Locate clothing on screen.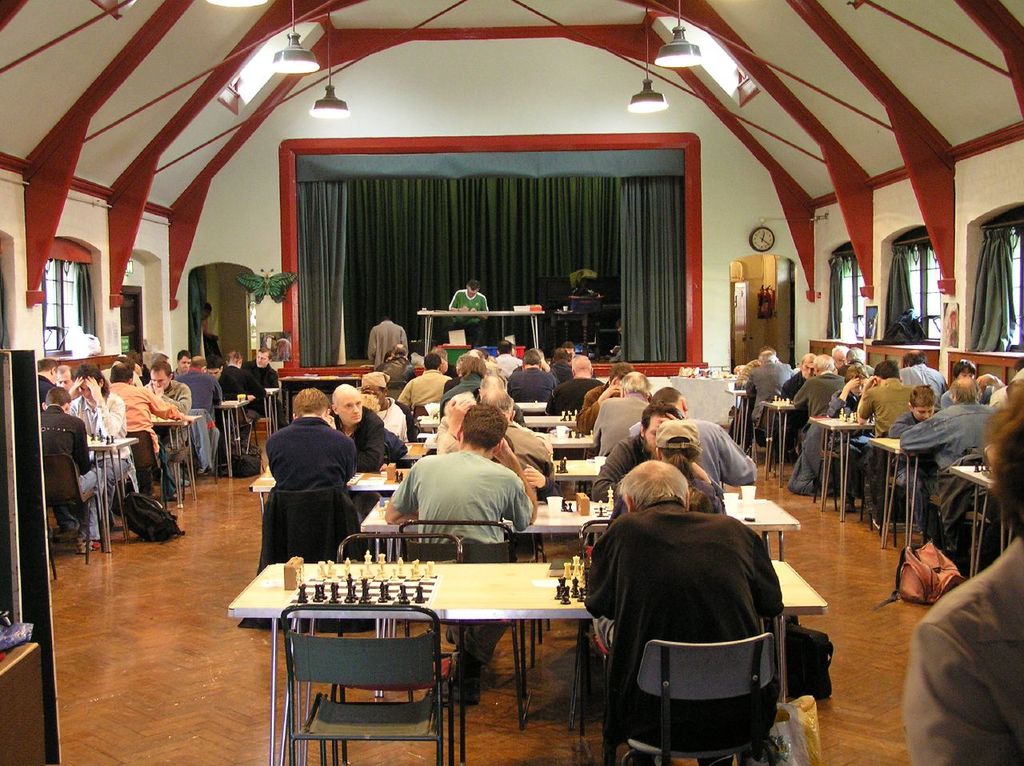
On screen at {"x1": 898, "y1": 402, "x2": 998, "y2": 472}.
